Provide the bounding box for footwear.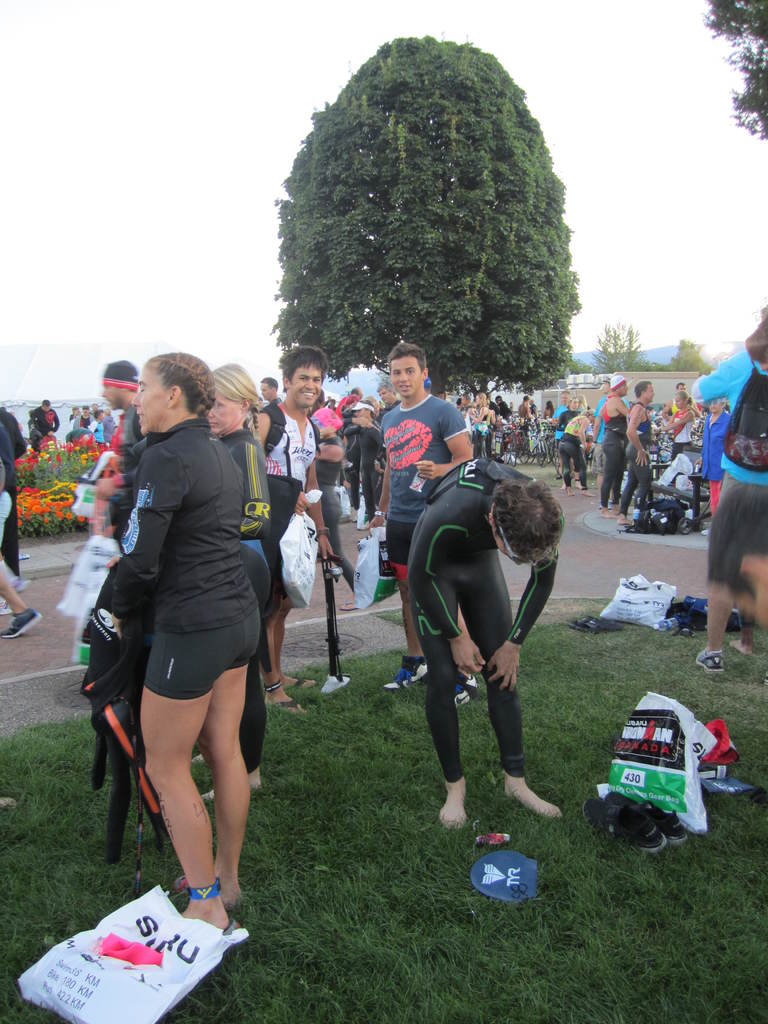
(608, 792, 690, 844).
